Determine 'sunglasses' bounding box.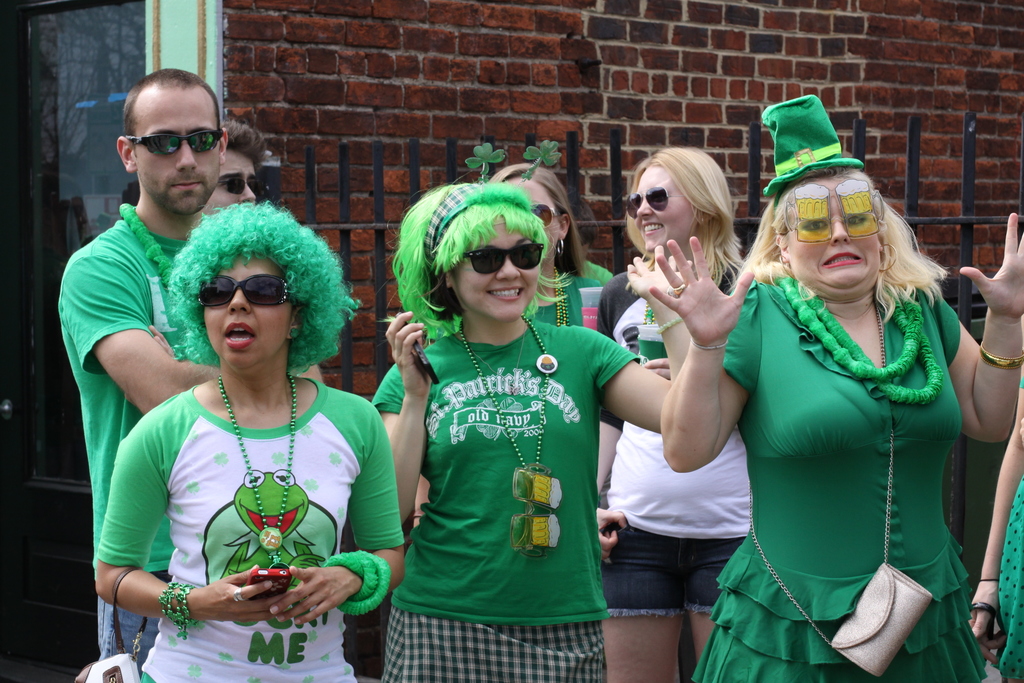
Determined: (x1=131, y1=133, x2=224, y2=159).
